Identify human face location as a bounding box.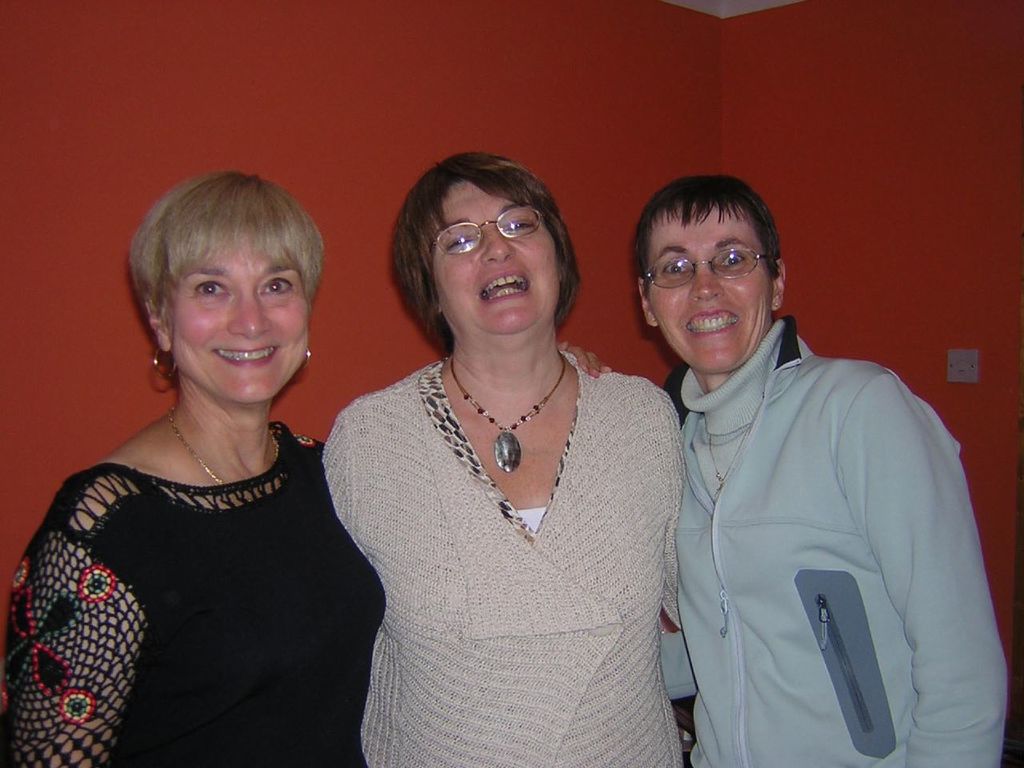
left=648, top=198, right=770, bottom=372.
